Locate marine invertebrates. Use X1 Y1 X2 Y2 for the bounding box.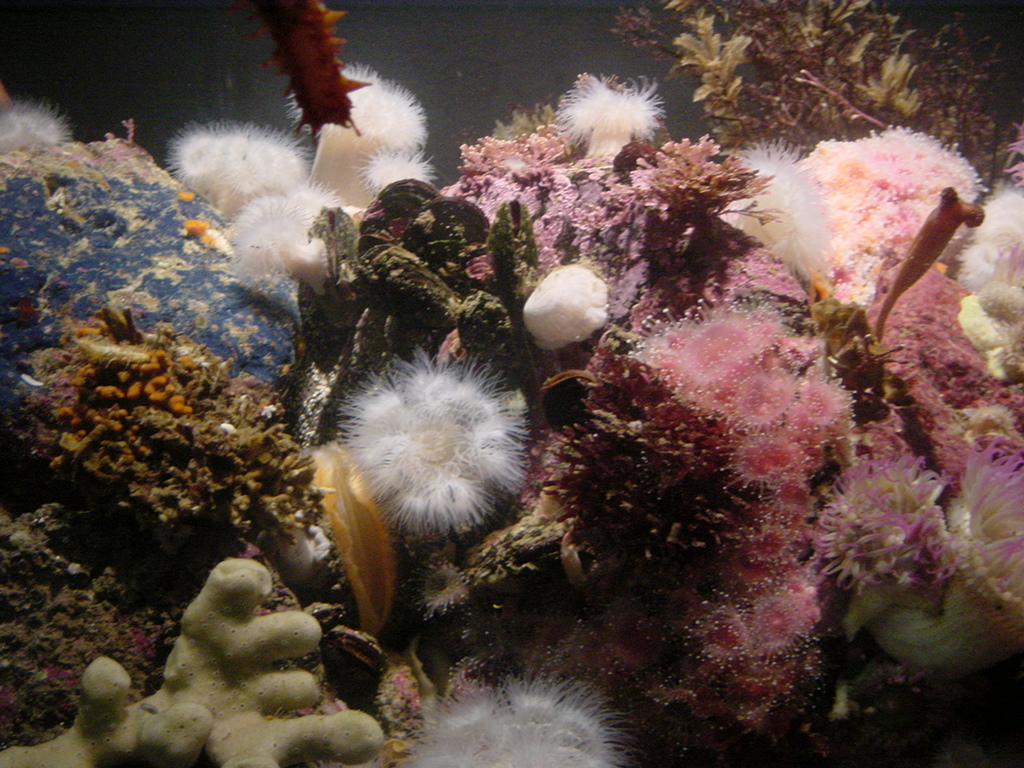
0 299 398 610.
